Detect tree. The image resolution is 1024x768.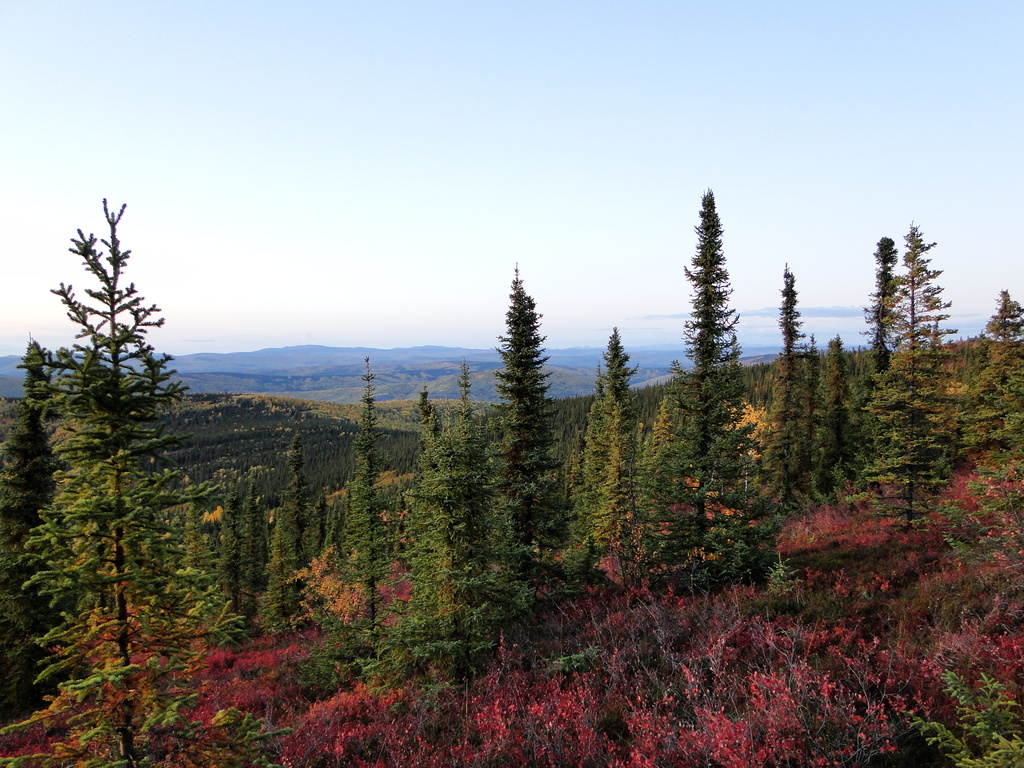
l=638, t=184, r=783, b=591.
